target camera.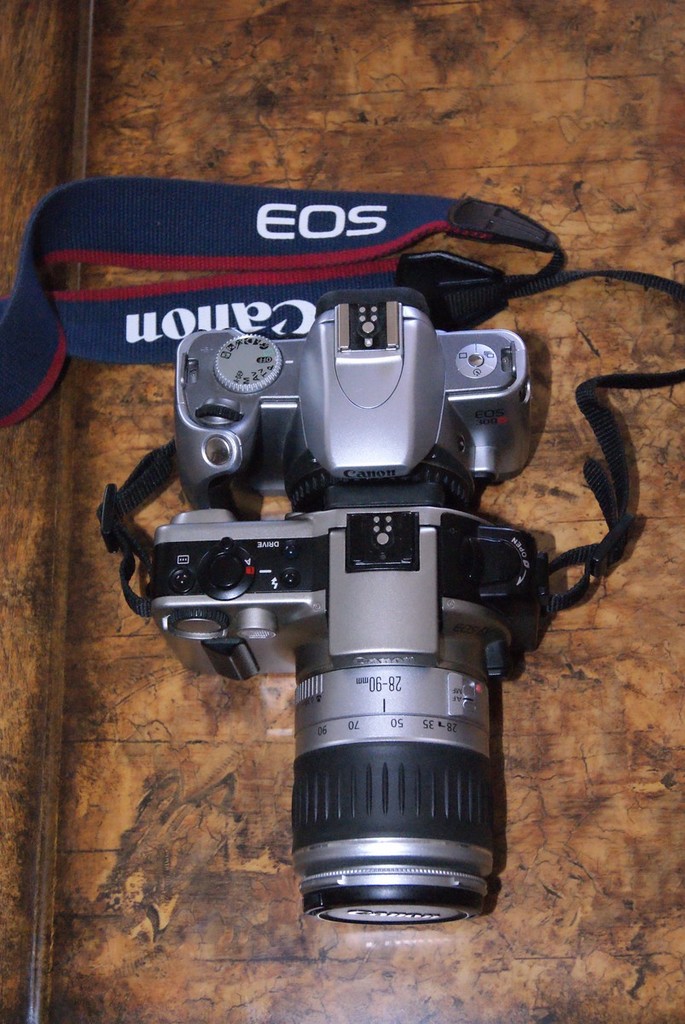
Target region: 150, 290, 549, 925.
